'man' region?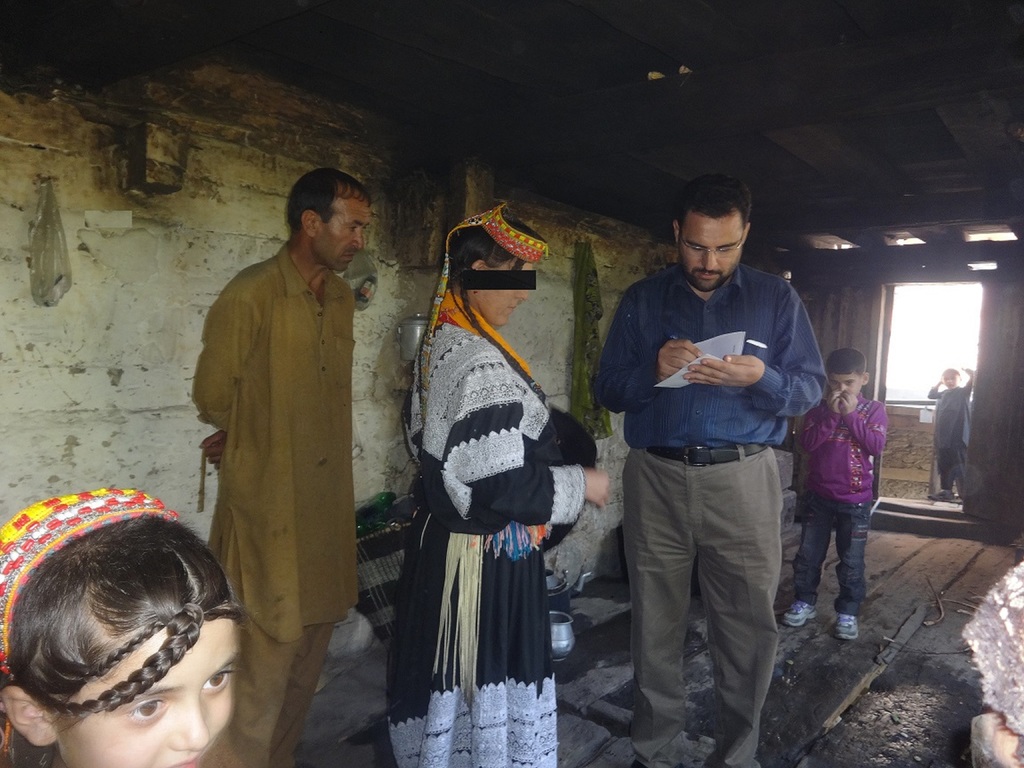
<box>586,178,821,767</box>
